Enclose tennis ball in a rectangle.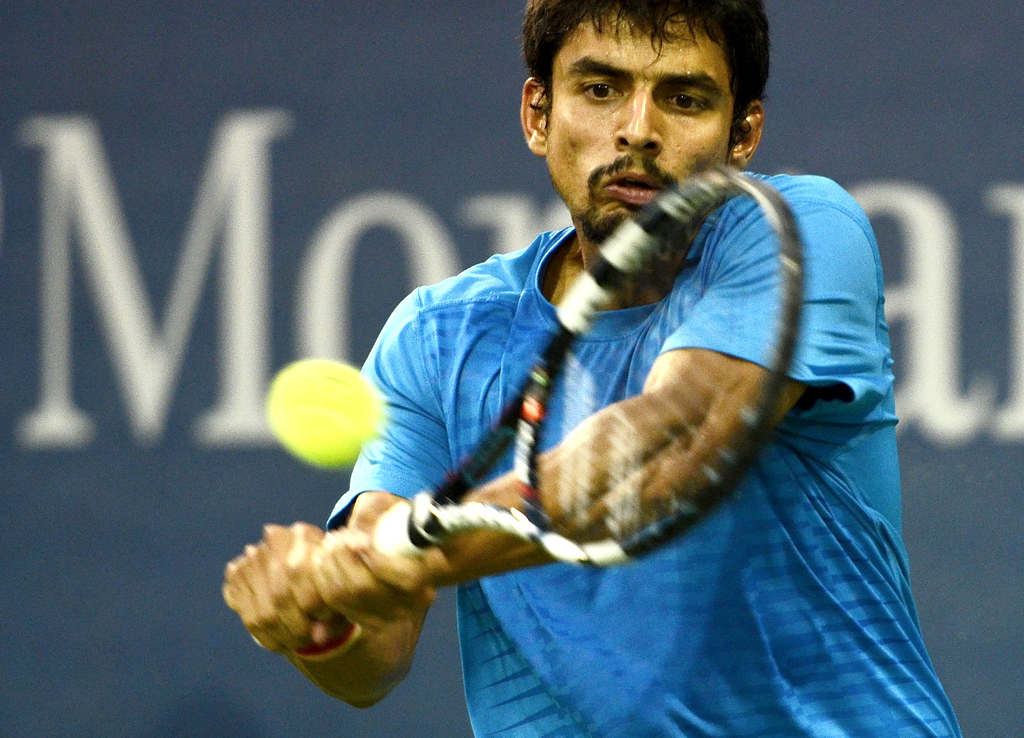
BBox(264, 356, 389, 470).
